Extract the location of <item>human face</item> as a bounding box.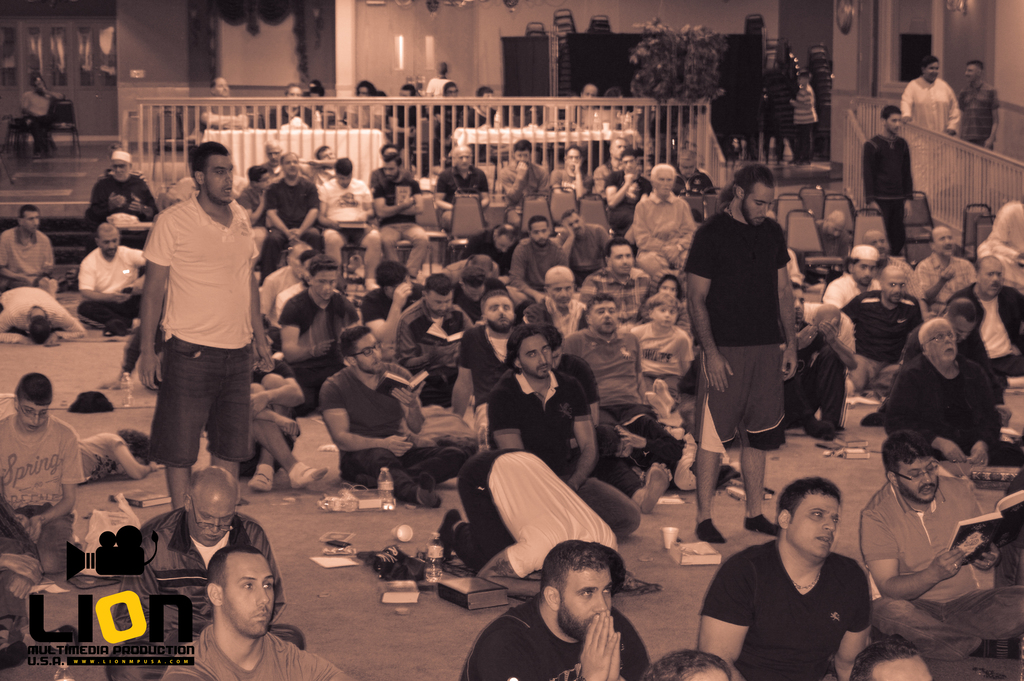
852/260/876/284.
